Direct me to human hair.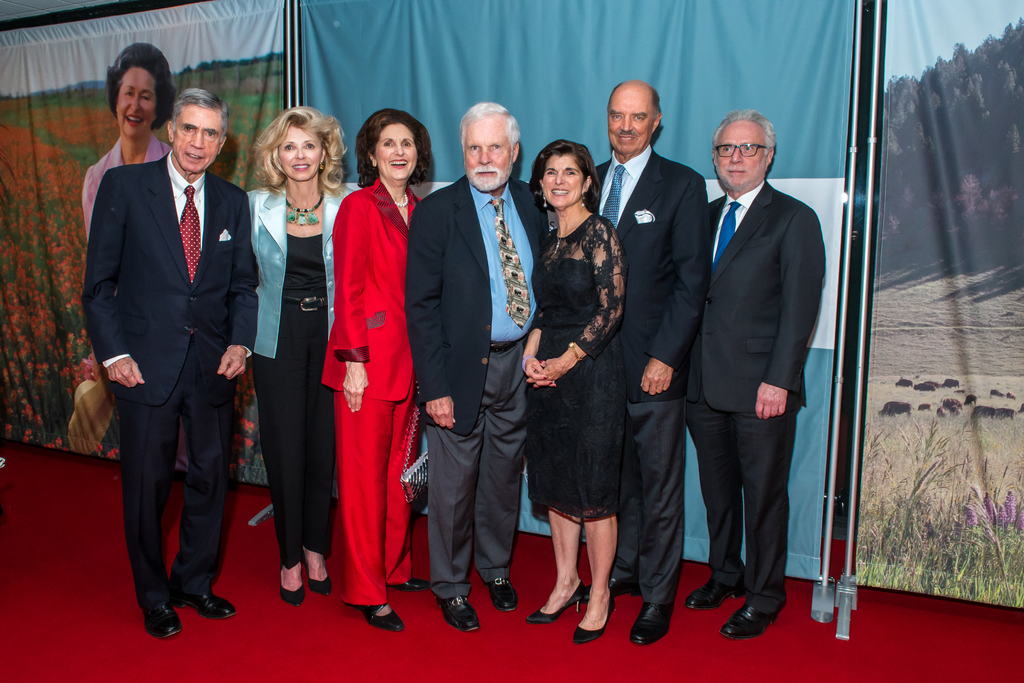
Direction: (left=172, top=87, right=232, bottom=152).
